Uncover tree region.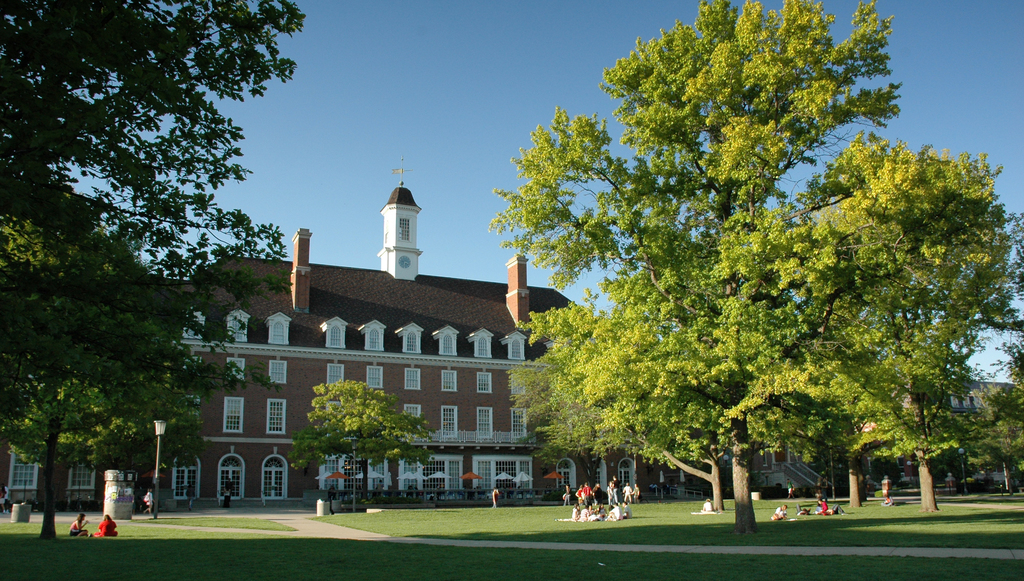
Uncovered: [x1=0, y1=0, x2=298, y2=541].
